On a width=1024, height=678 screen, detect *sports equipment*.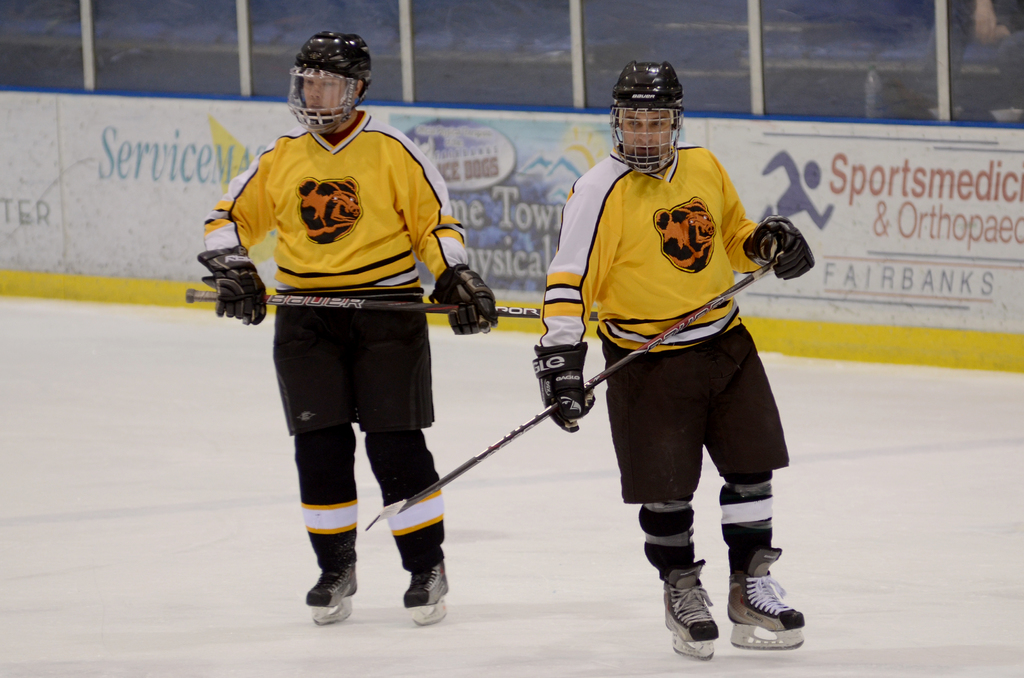
[left=403, top=560, right=452, bottom=624].
